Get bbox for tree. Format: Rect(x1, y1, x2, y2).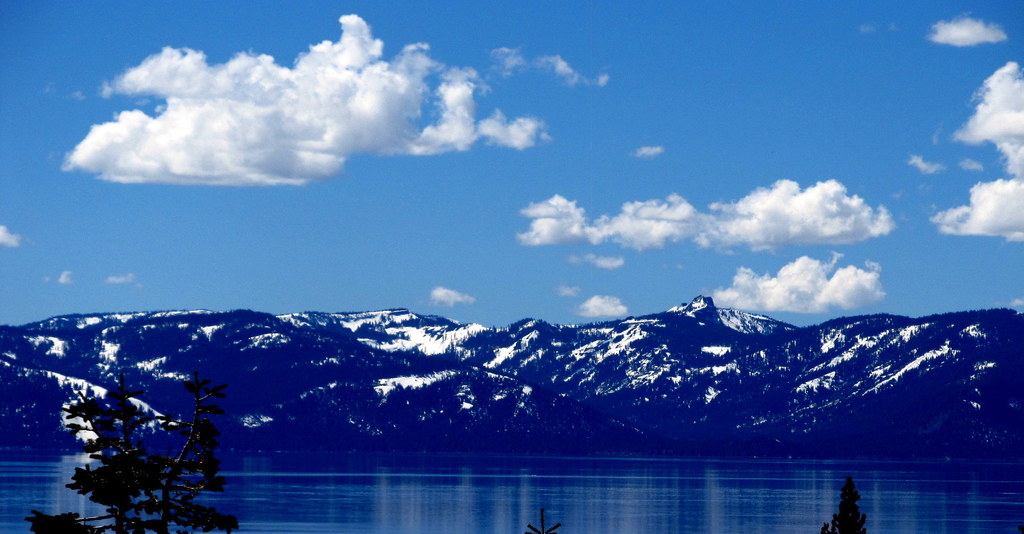
Rect(53, 366, 226, 528).
